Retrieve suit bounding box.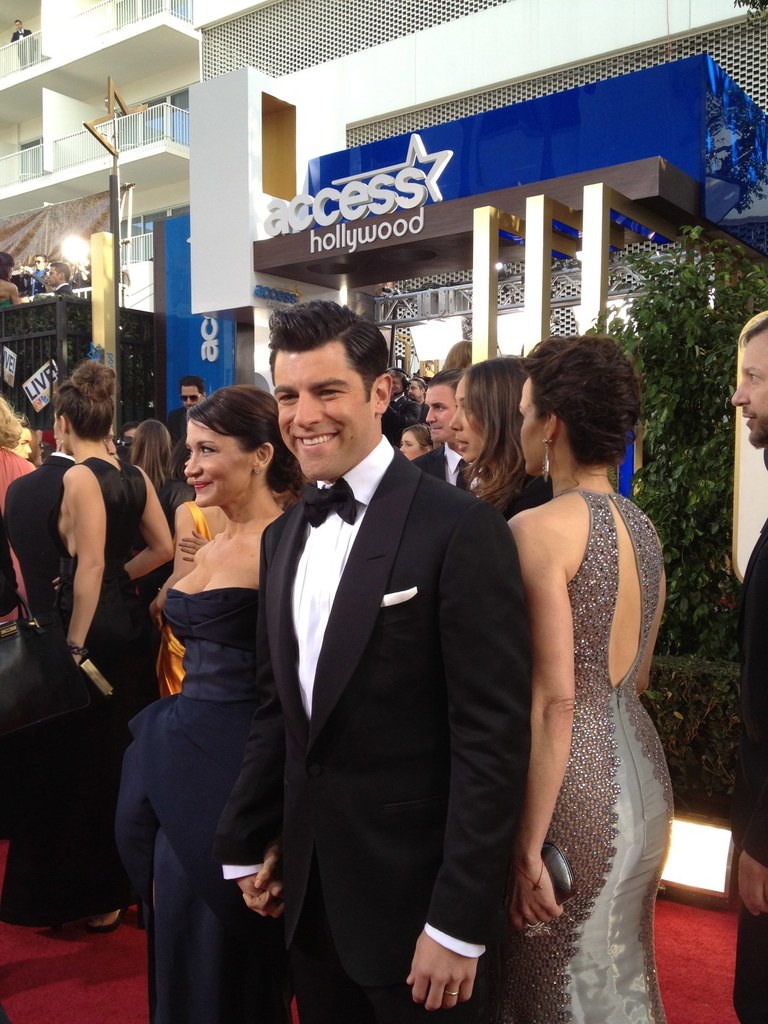
Bounding box: {"left": 730, "top": 514, "right": 767, "bottom": 1023}.
